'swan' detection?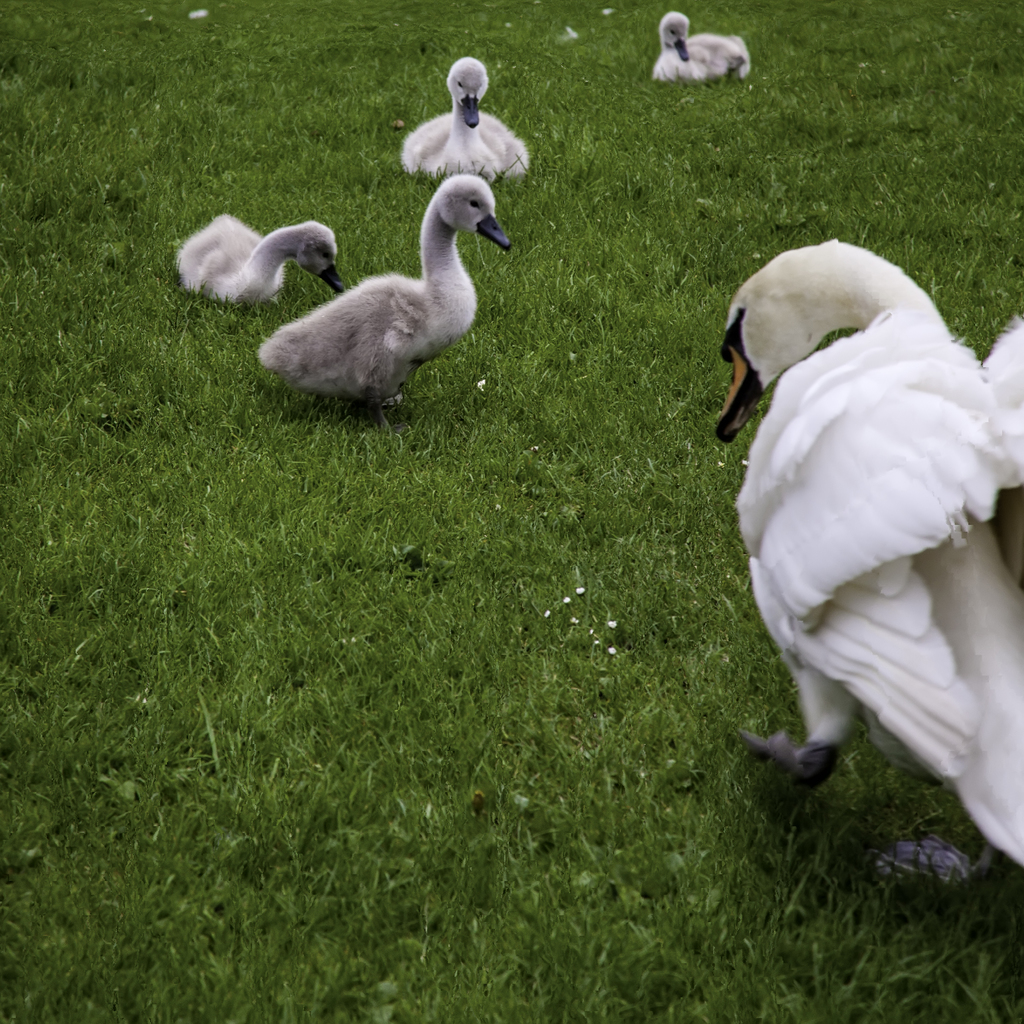
<box>253,171,512,410</box>
